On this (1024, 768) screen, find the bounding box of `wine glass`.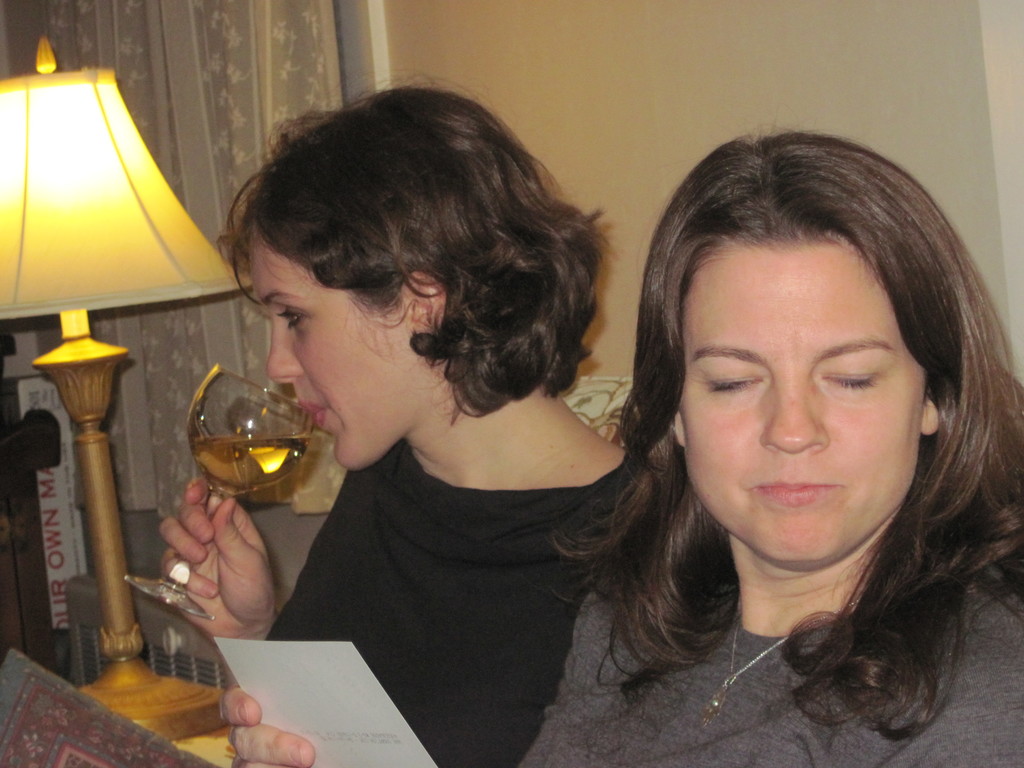
Bounding box: pyautogui.locateOnScreen(124, 367, 314, 618).
